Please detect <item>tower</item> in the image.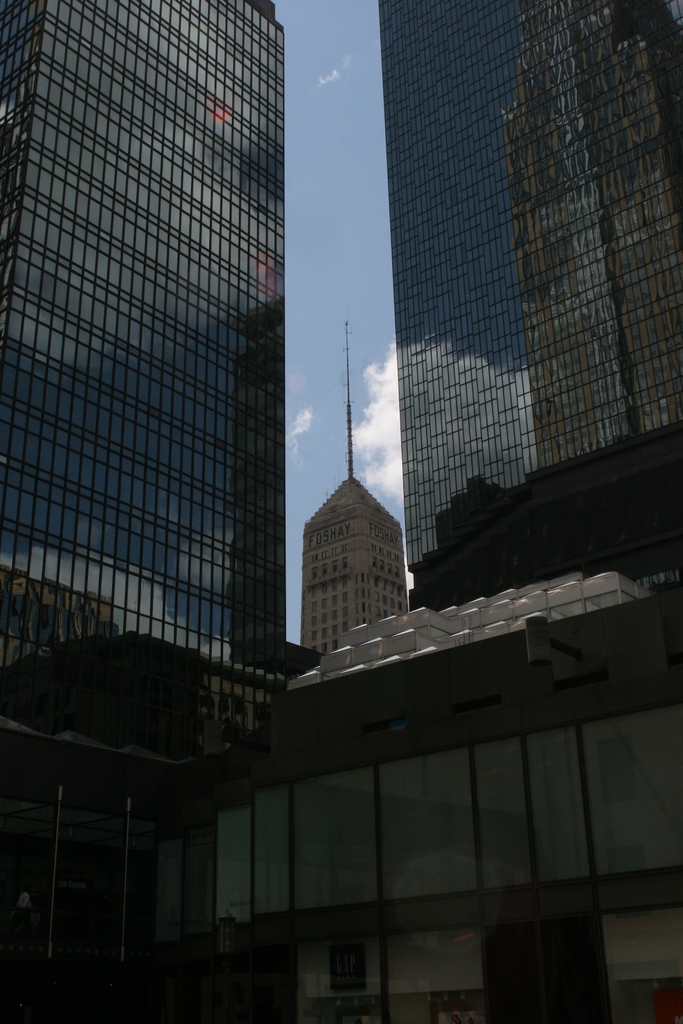
pyautogui.locateOnScreen(373, 1, 682, 594).
